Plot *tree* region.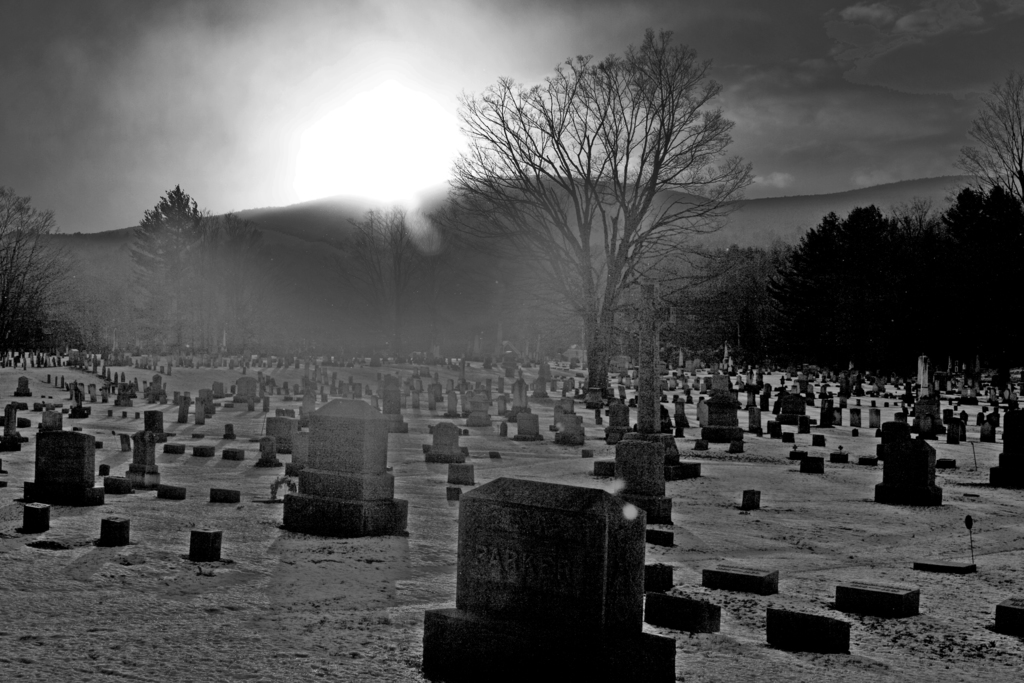
Plotted at region(959, 68, 1023, 199).
